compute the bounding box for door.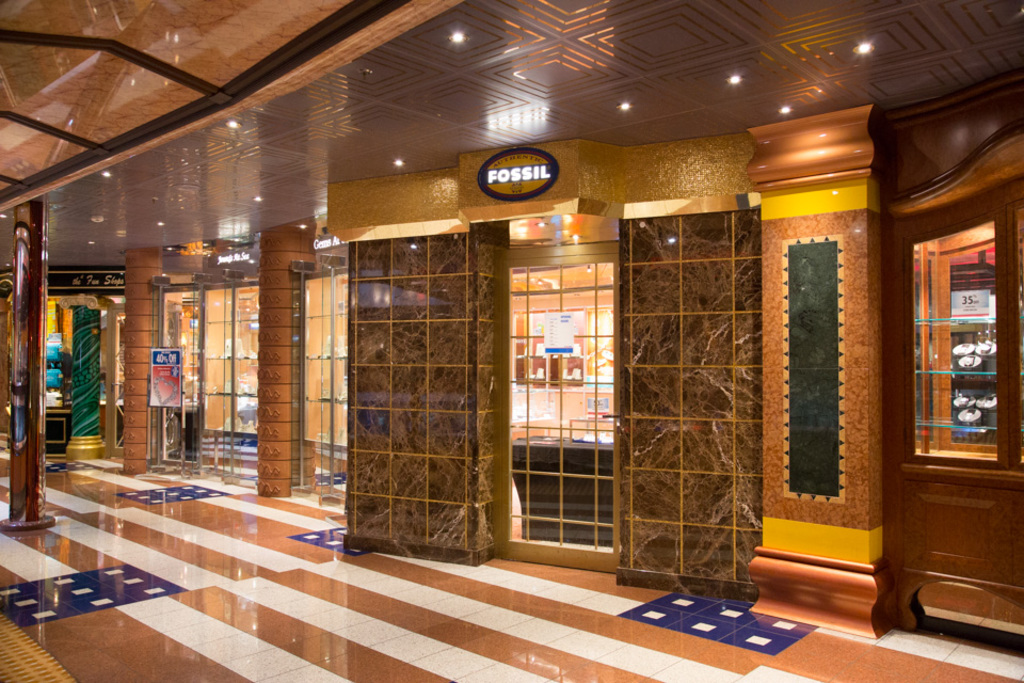
(195, 277, 240, 486).
